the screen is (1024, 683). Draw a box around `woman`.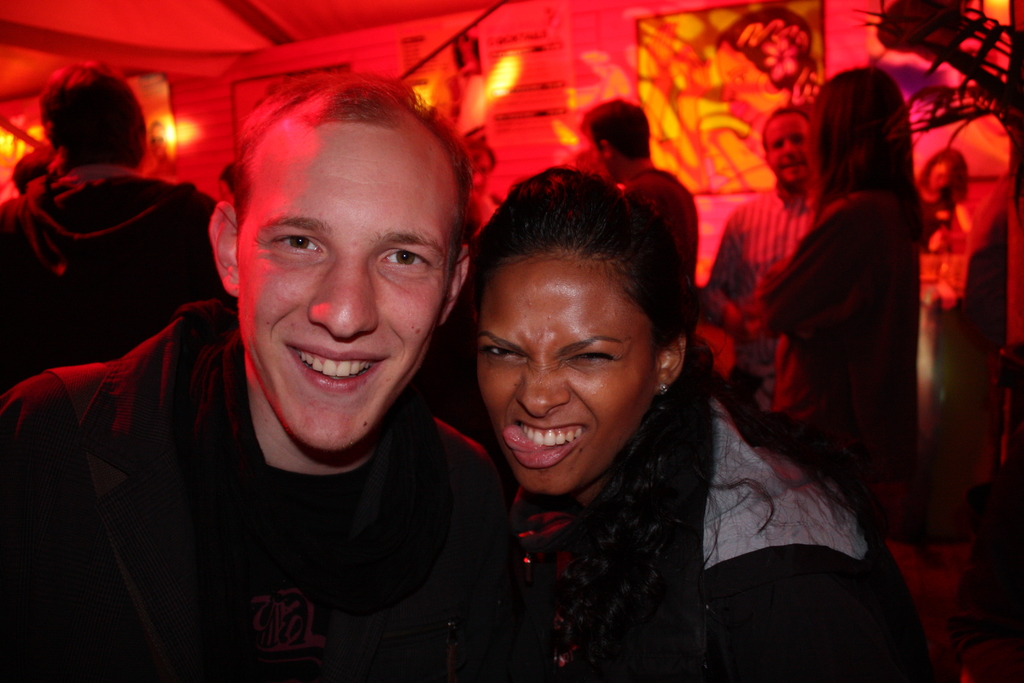
select_region(460, 165, 932, 682).
